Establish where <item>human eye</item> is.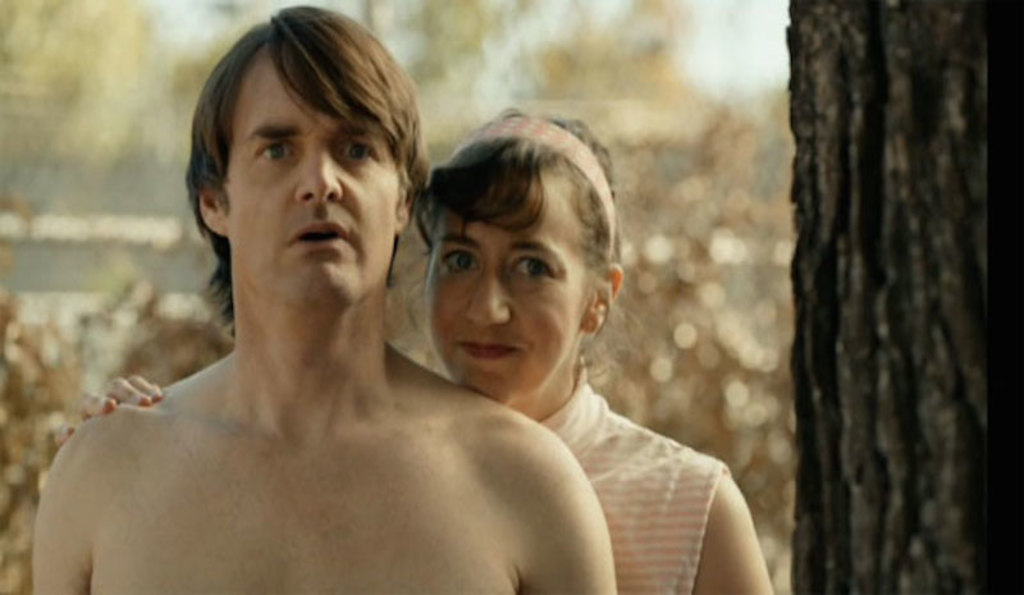
Established at bbox(329, 132, 381, 168).
